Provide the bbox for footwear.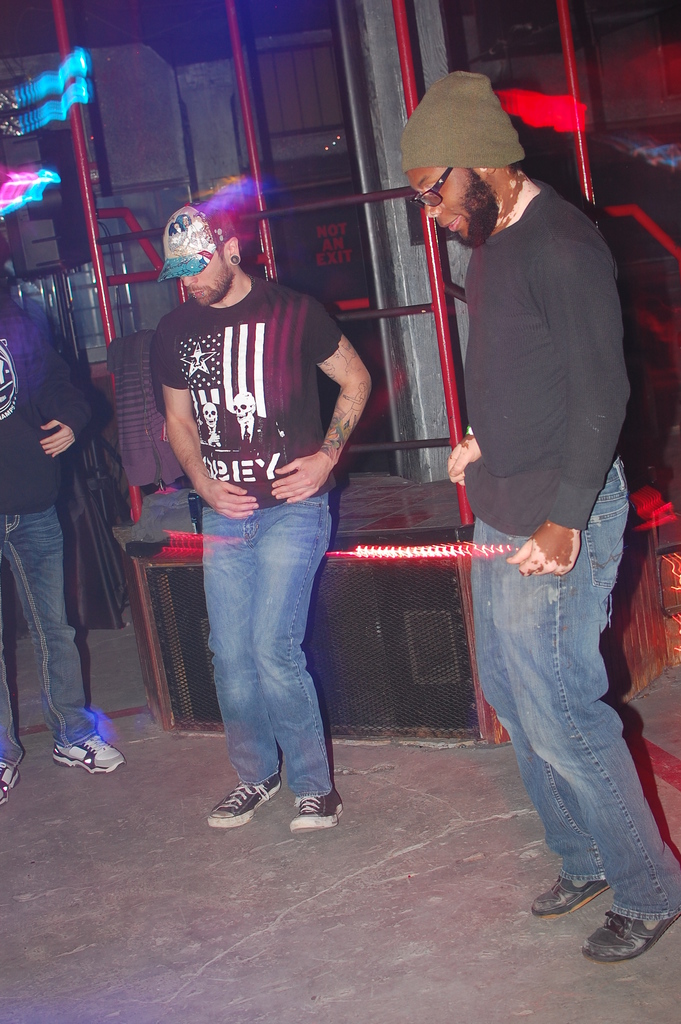
left=532, top=872, right=609, bottom=919.
